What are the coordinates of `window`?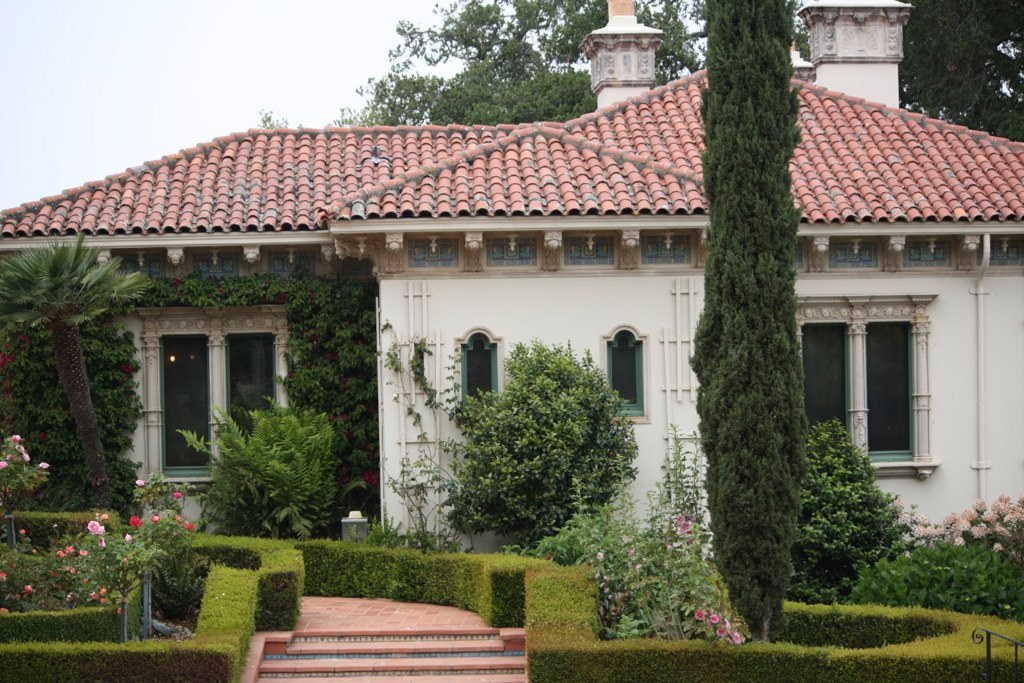
locate(456, 339, 493, 432).
